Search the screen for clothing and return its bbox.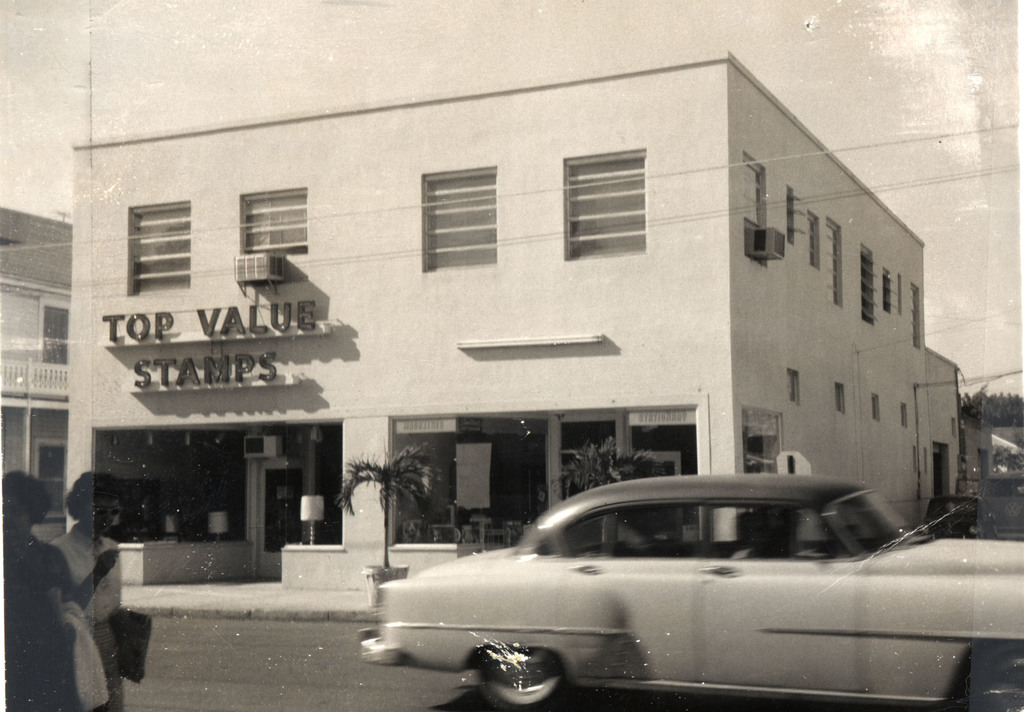
Found: (left=52, top=529, right=124, bottom=711).
